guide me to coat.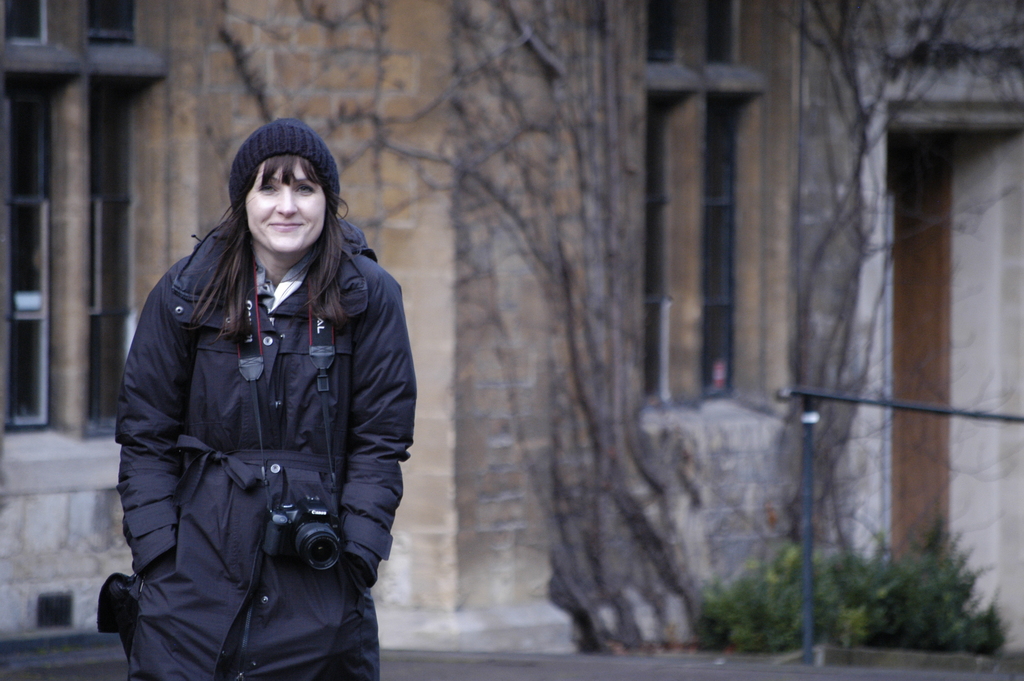
Guidance: select_region(97, 204, 406, 680).
